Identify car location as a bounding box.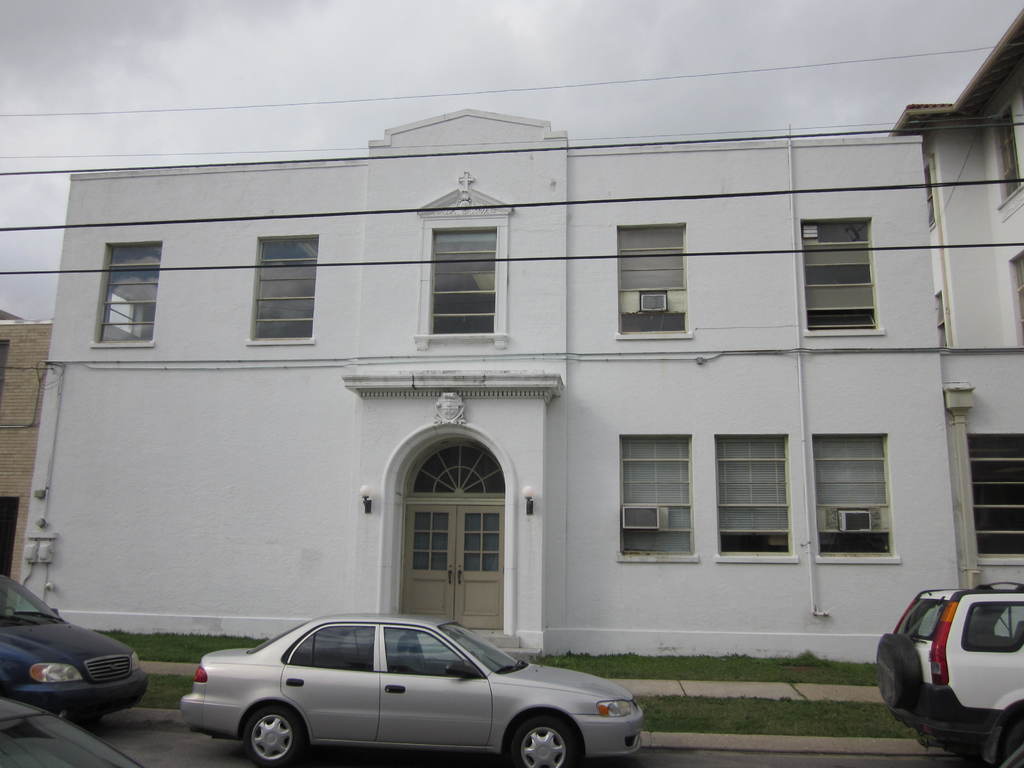
Rect(181, 614, 644, 767).
